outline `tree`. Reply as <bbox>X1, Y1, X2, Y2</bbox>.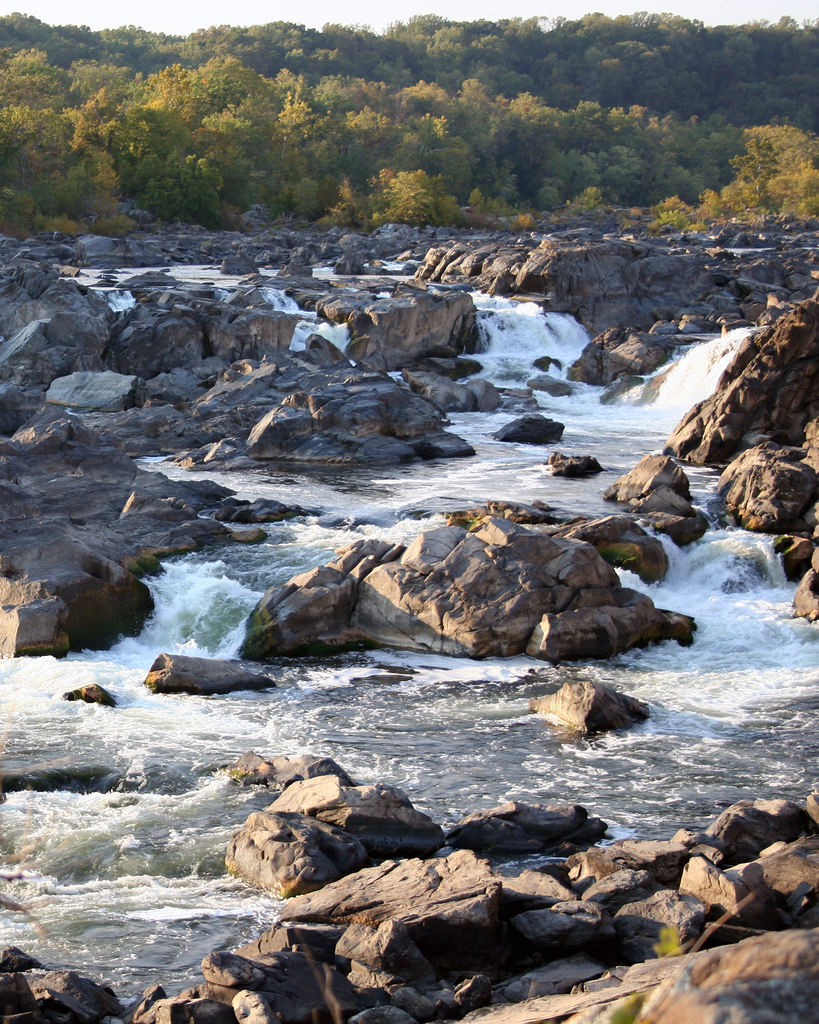
<bbox>258, 93, 386, 230</bbox>.
